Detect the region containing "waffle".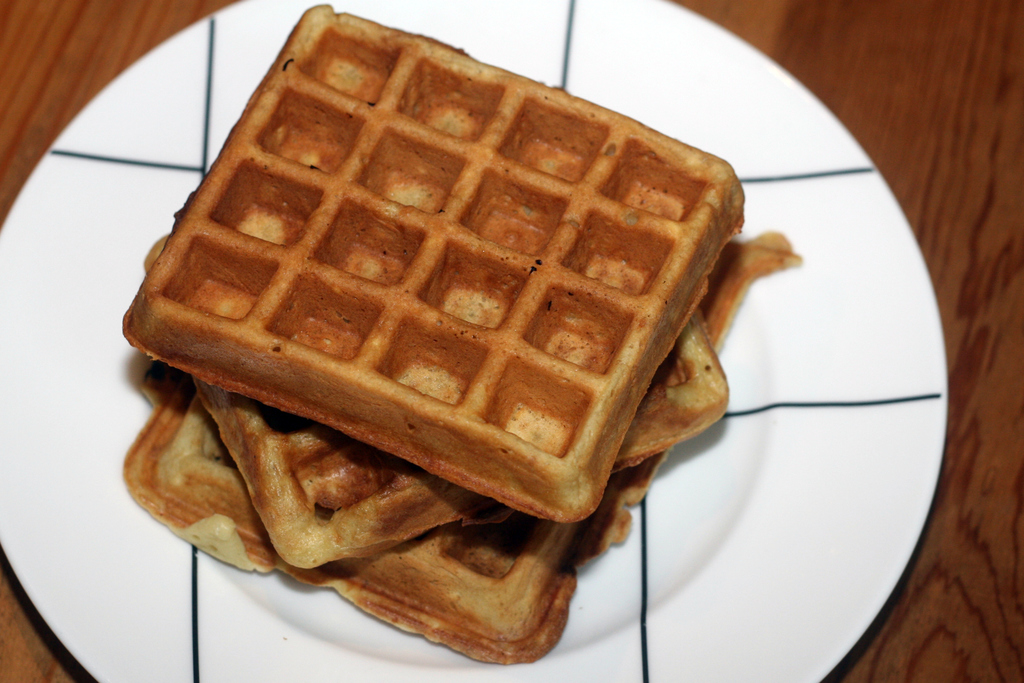
l=121, t=3, r=743, b=526.
